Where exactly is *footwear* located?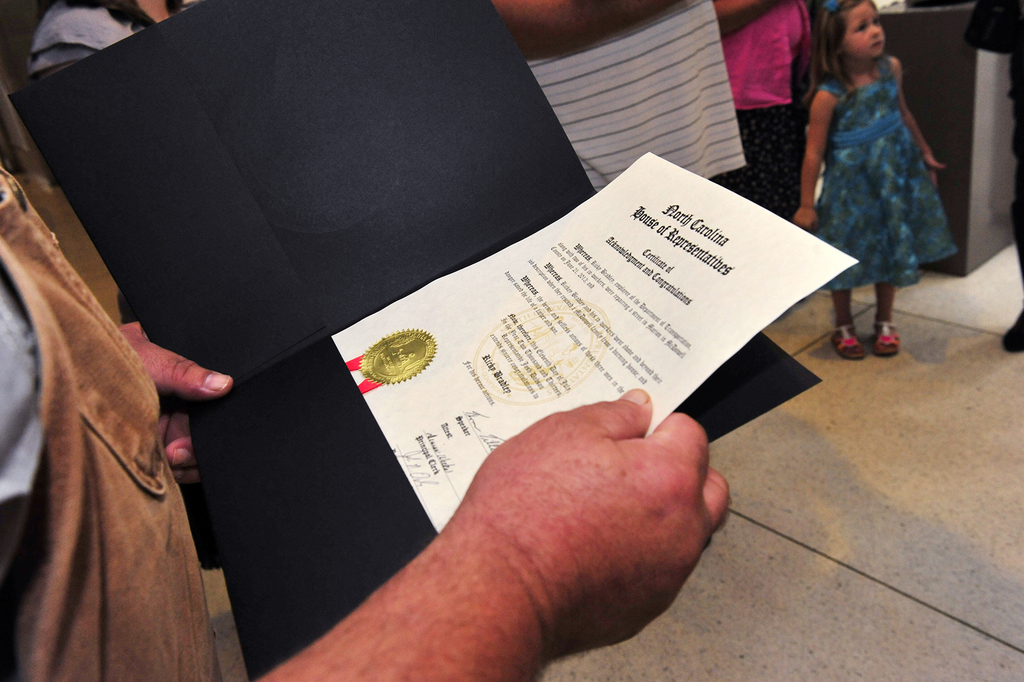
Its bounding box is <region>832, 322, 867, 359</region>.
